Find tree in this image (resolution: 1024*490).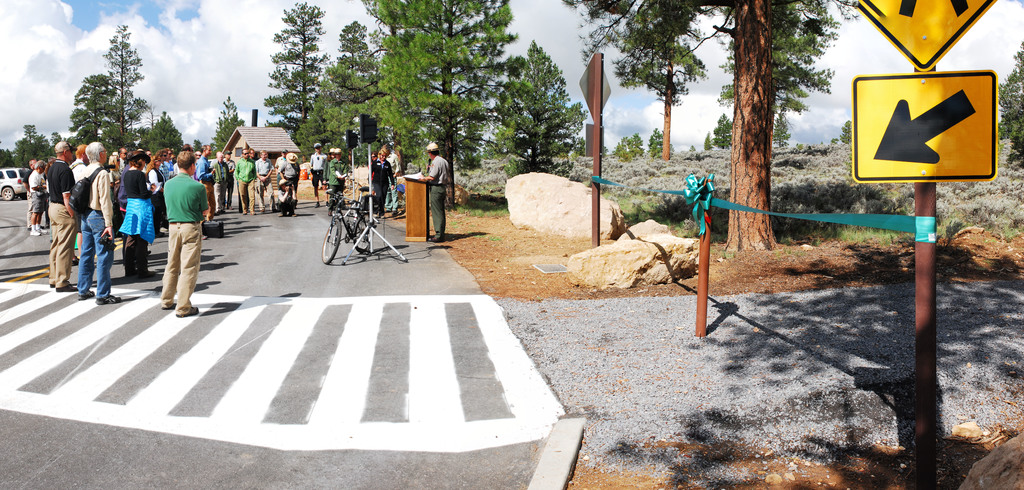
308,21,391,170.
